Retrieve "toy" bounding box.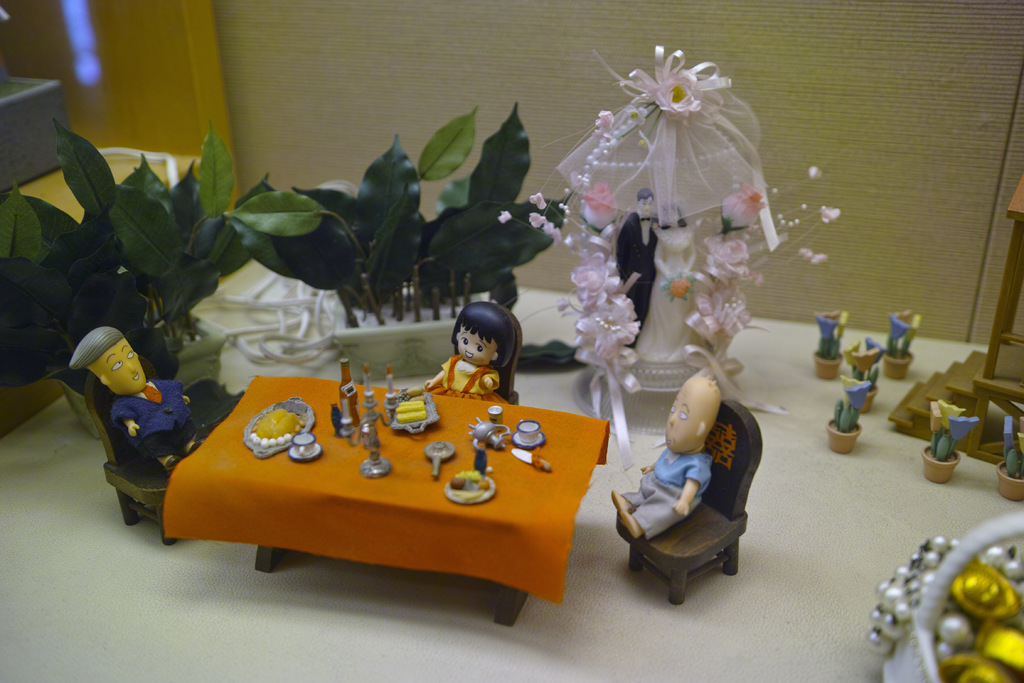
Bounding box: 327:402:344:440.
